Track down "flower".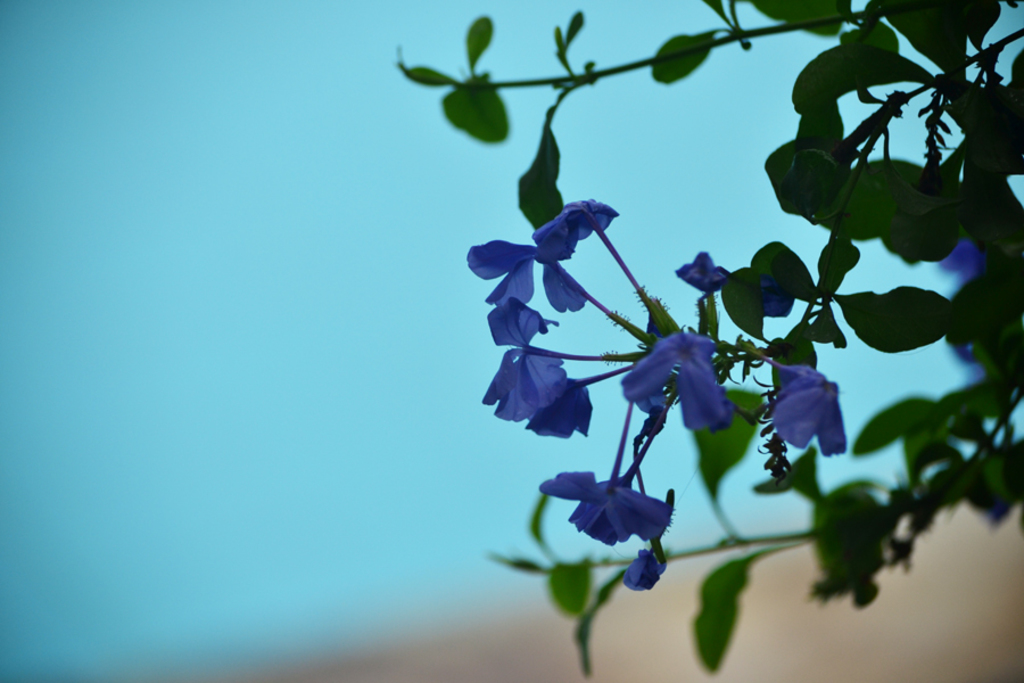
Tracked to {"x1": 536, "y1": 208, "x2": 625, "y2": 258}.
